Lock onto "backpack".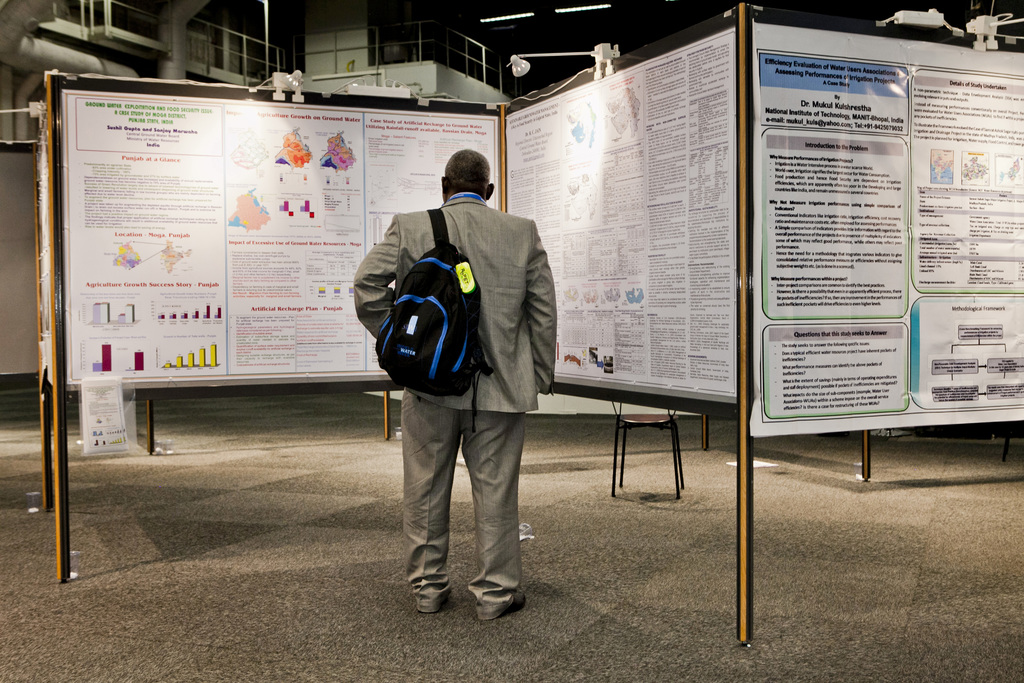
Locked: <box>361,206,492,408</box>.
